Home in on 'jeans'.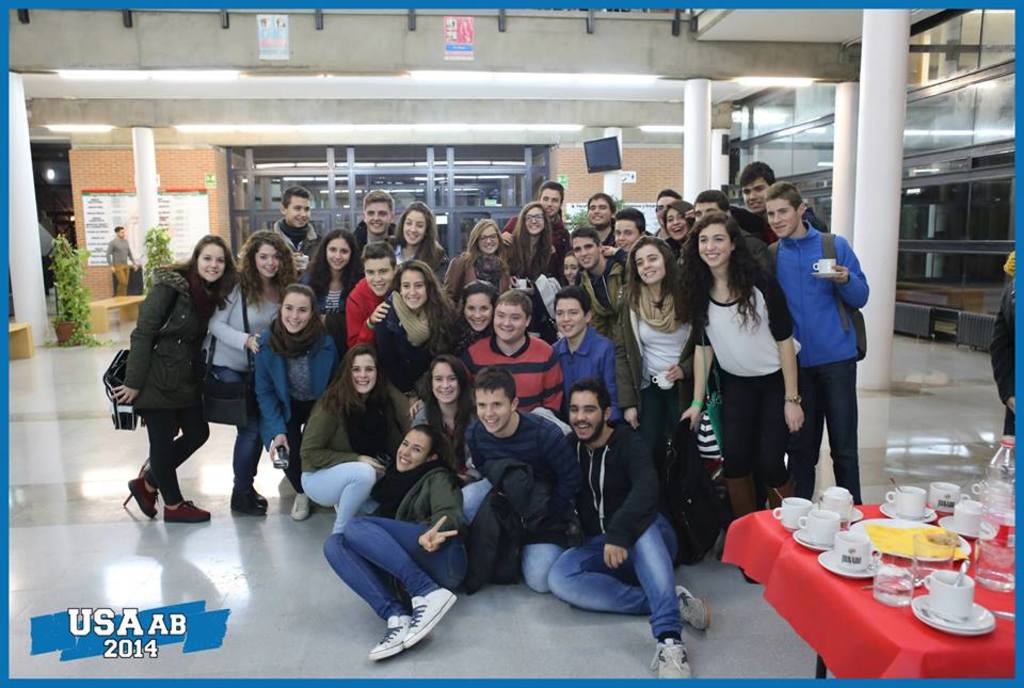
Homed in at bbox(140, 417, 215, 508).
